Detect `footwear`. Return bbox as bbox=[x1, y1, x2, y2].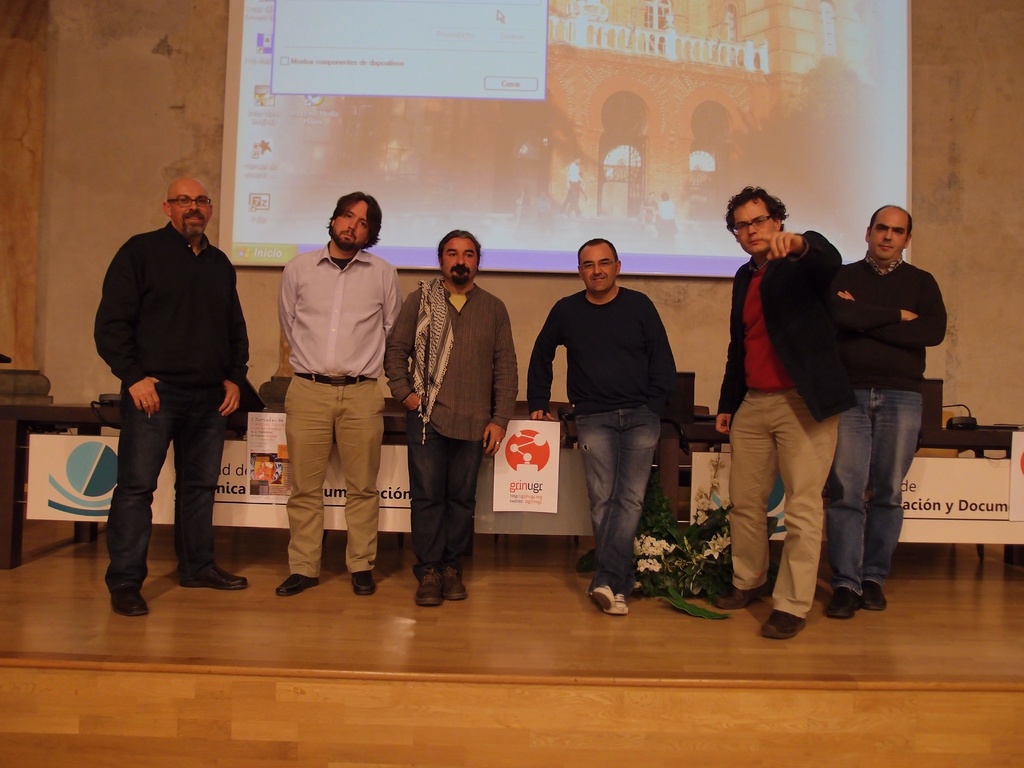
bbox=[824, 586, 862, 617].
